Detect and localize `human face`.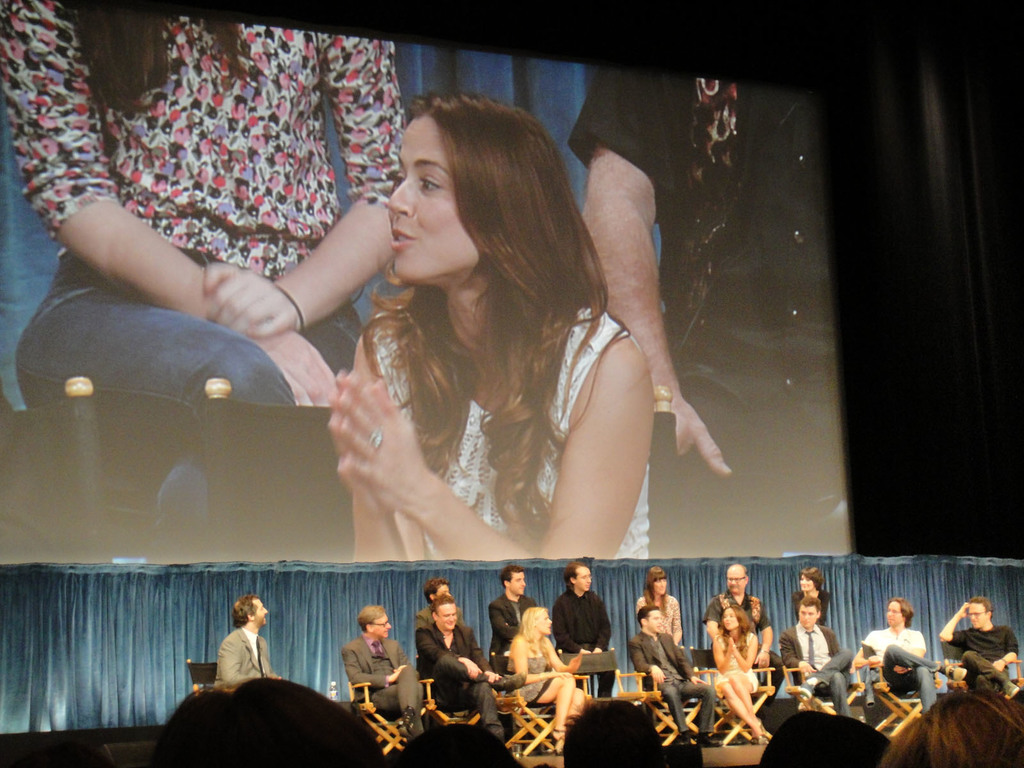
Localized at 965/602/991/628.
